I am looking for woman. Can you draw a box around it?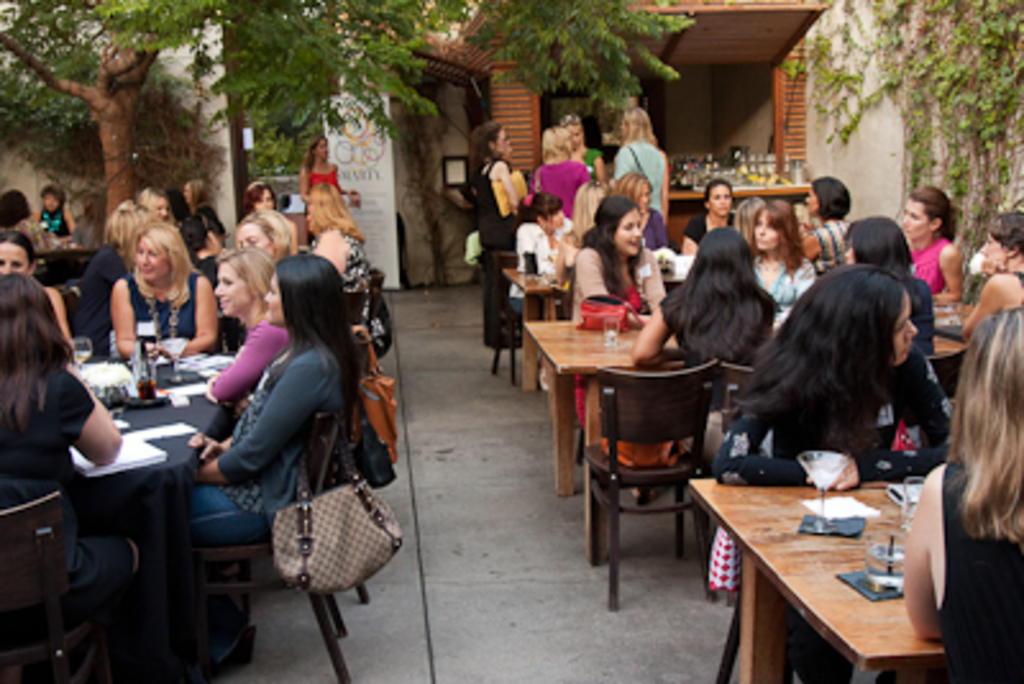
Sure, the bounding box is <bbox>845, 218, 937, 351</bbox>.
